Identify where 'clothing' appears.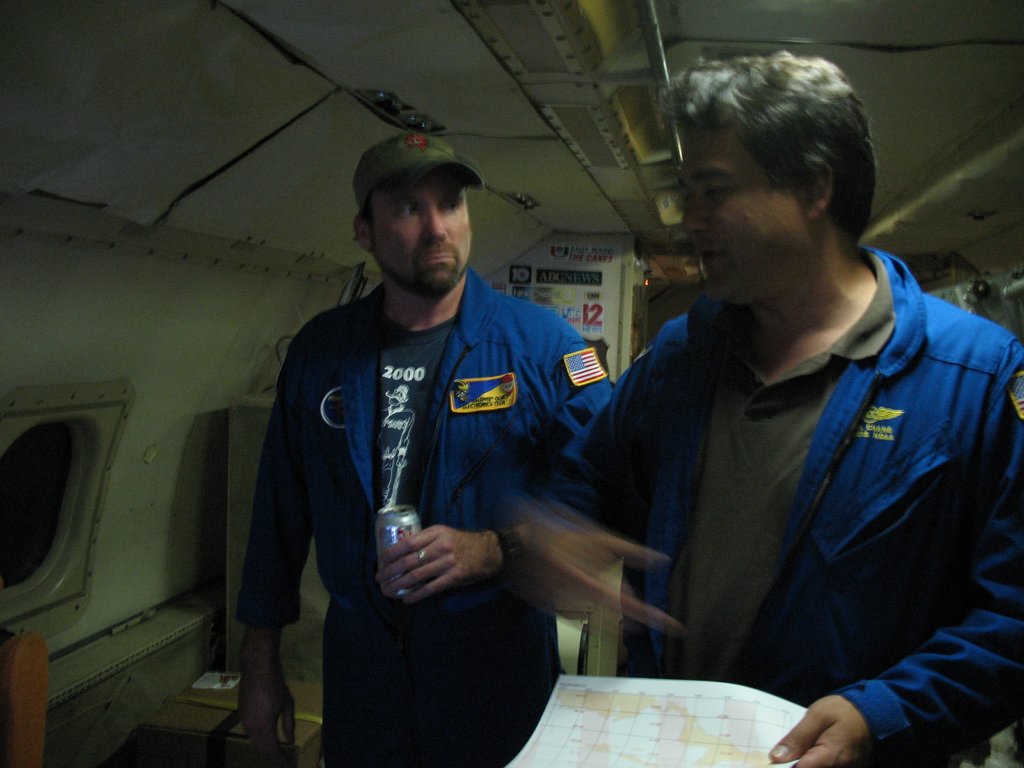
Appears at {"left": 228, "top": 253, "right": 611, "bottom": 767}.
